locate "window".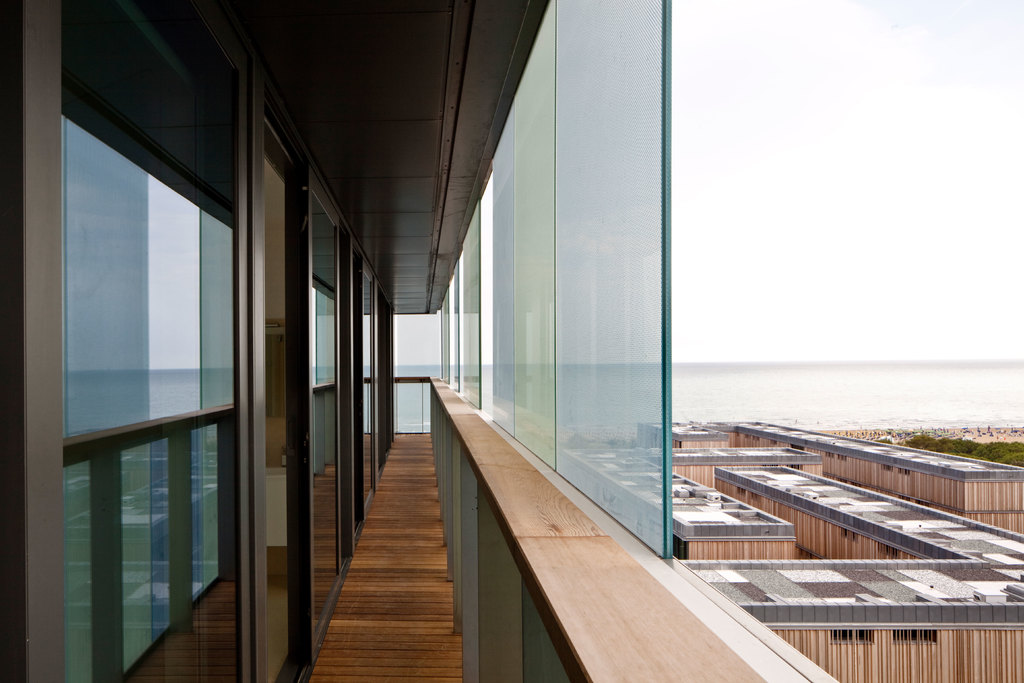
Bounding box: bbox(825, 450, 833, 458).
